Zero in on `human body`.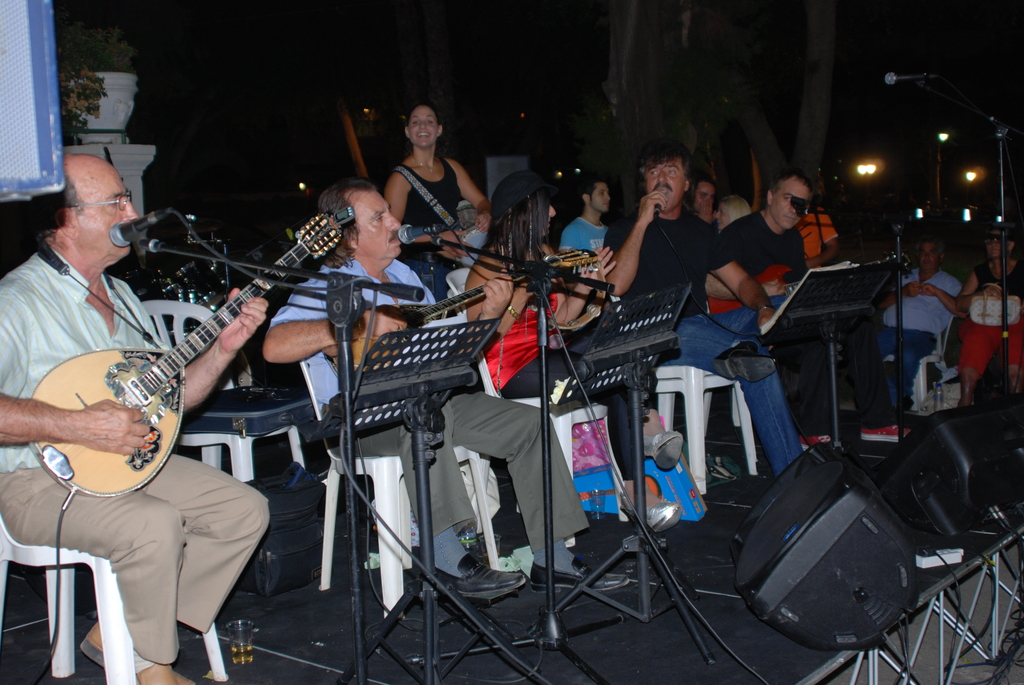
Zeroed in: box(718, 205, 920, 452).
